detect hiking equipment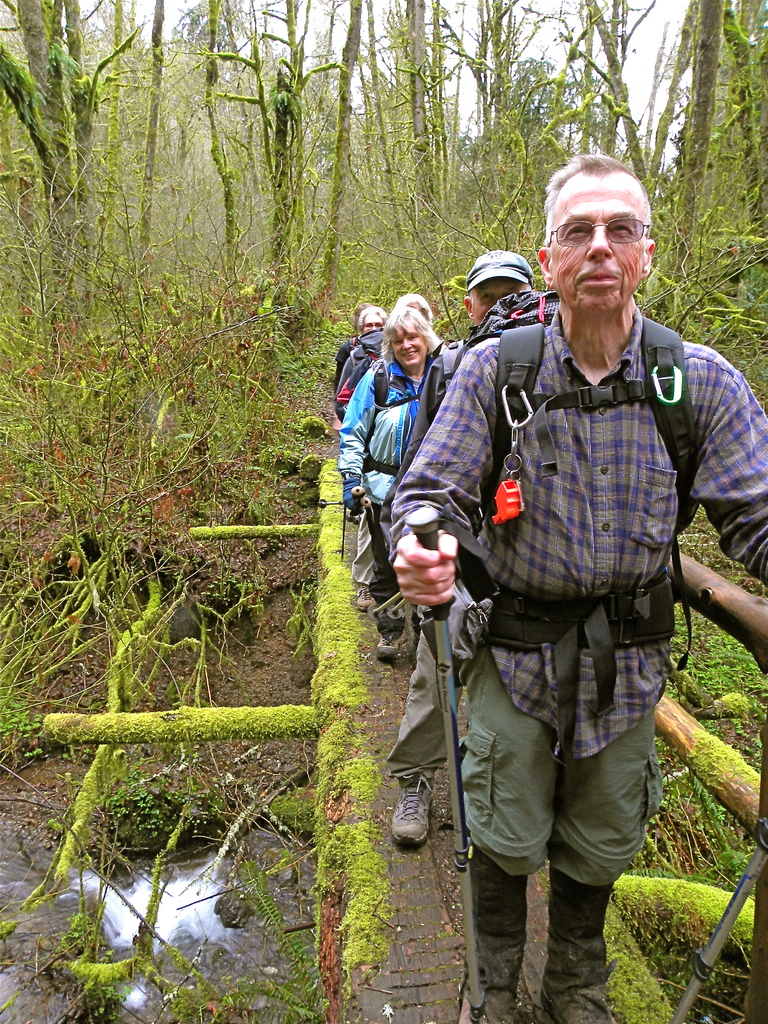
bbox(463, 282, 709, 673)
